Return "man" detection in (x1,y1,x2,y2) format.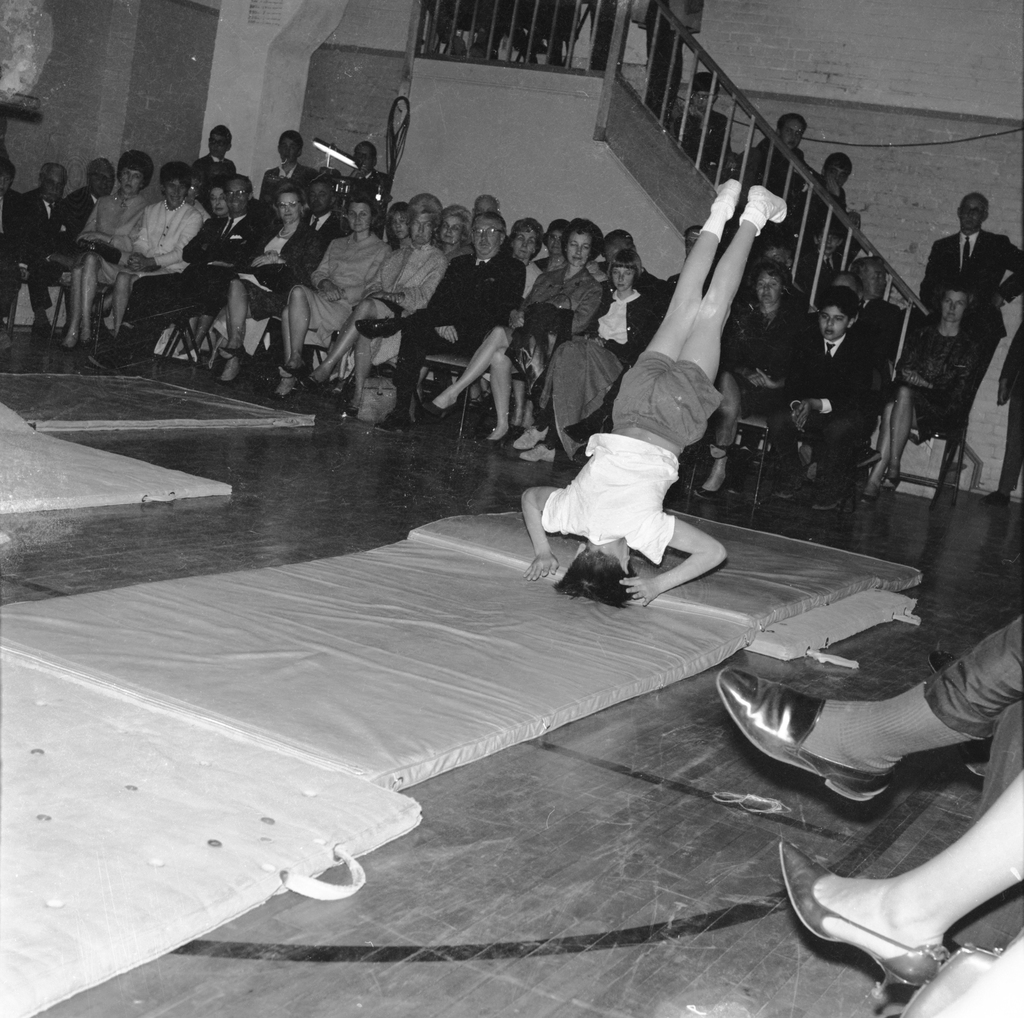
(67,159,117,239).
